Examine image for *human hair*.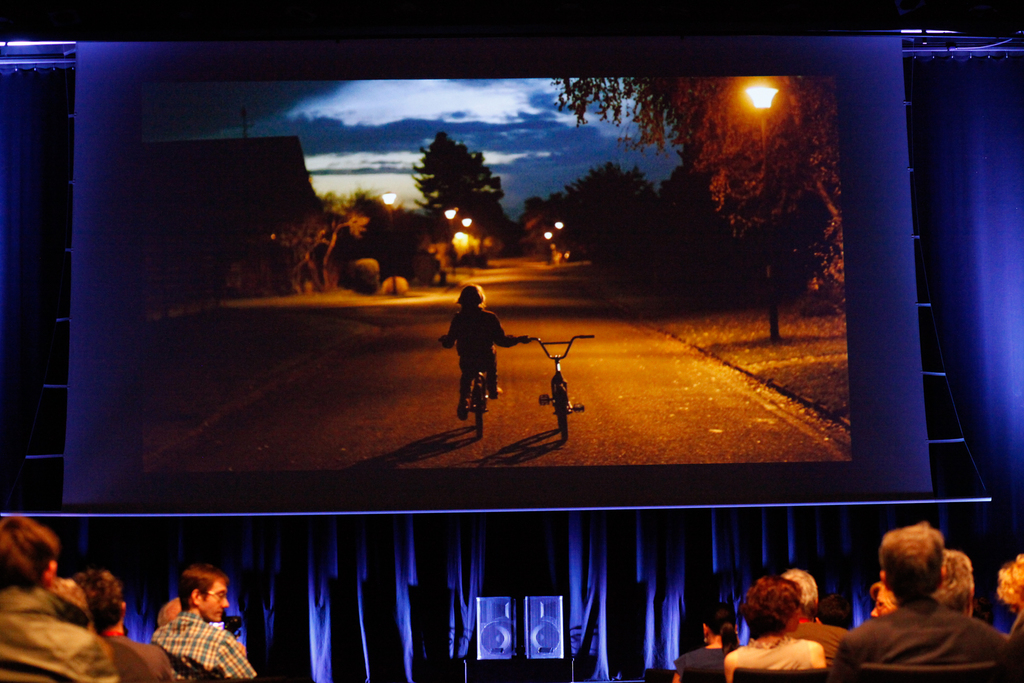
Examination result: box(879, 523, 950, 602).
